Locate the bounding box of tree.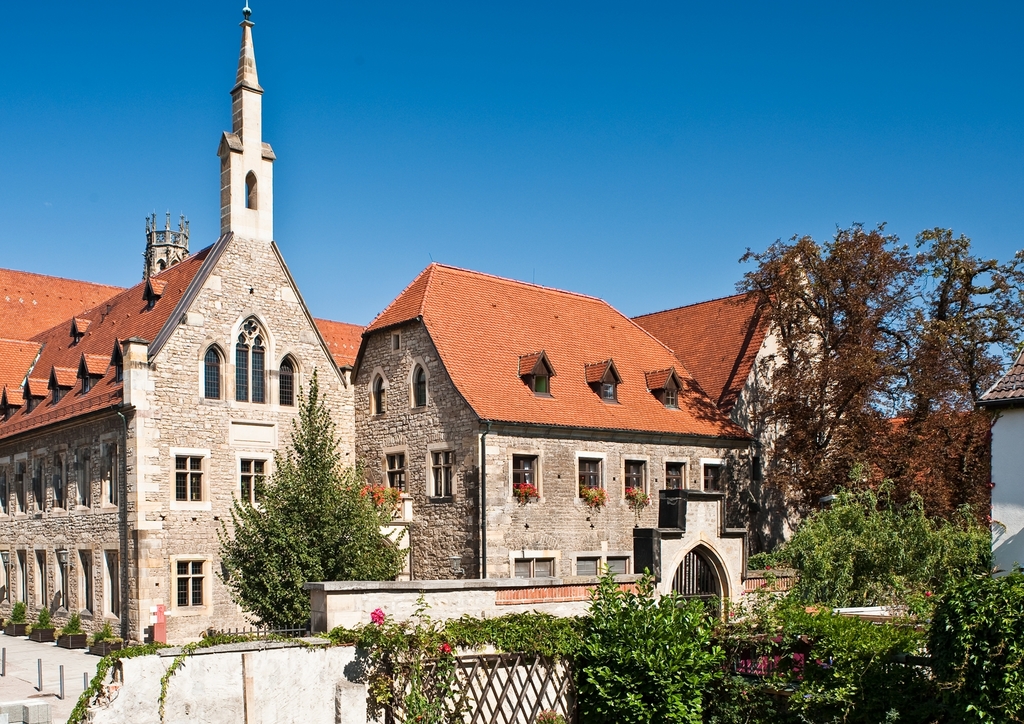
Bounding box: <region>890, 227, 1023, 535</region>.
